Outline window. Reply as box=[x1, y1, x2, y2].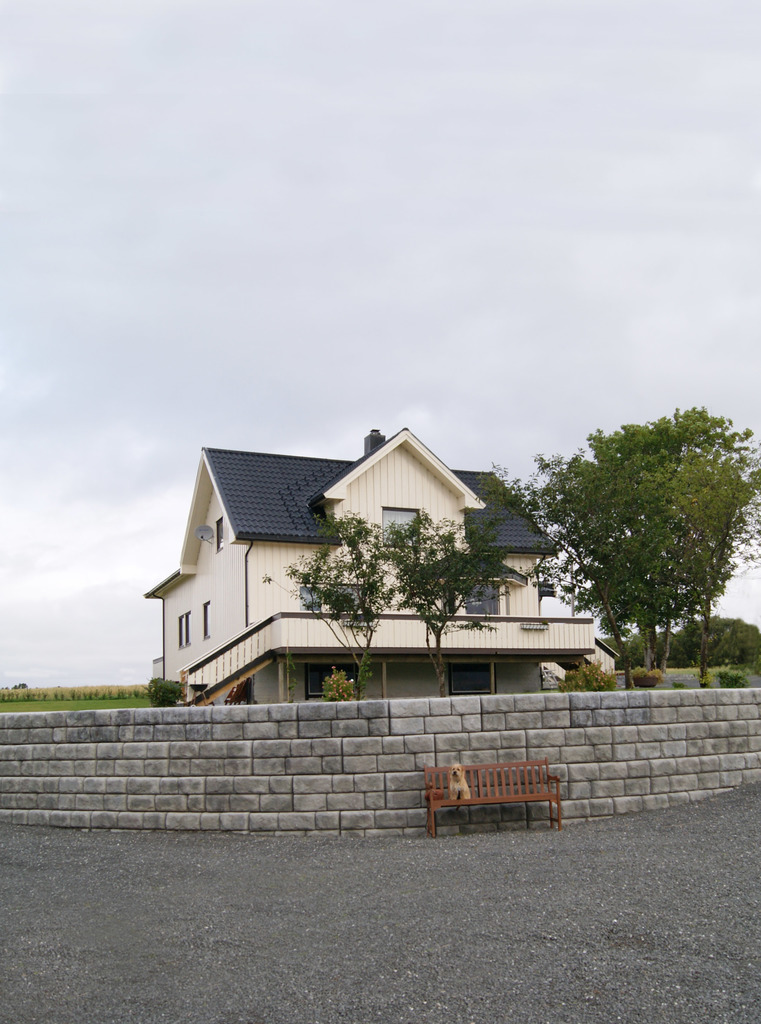
box=[458, 580, 505, 617].
